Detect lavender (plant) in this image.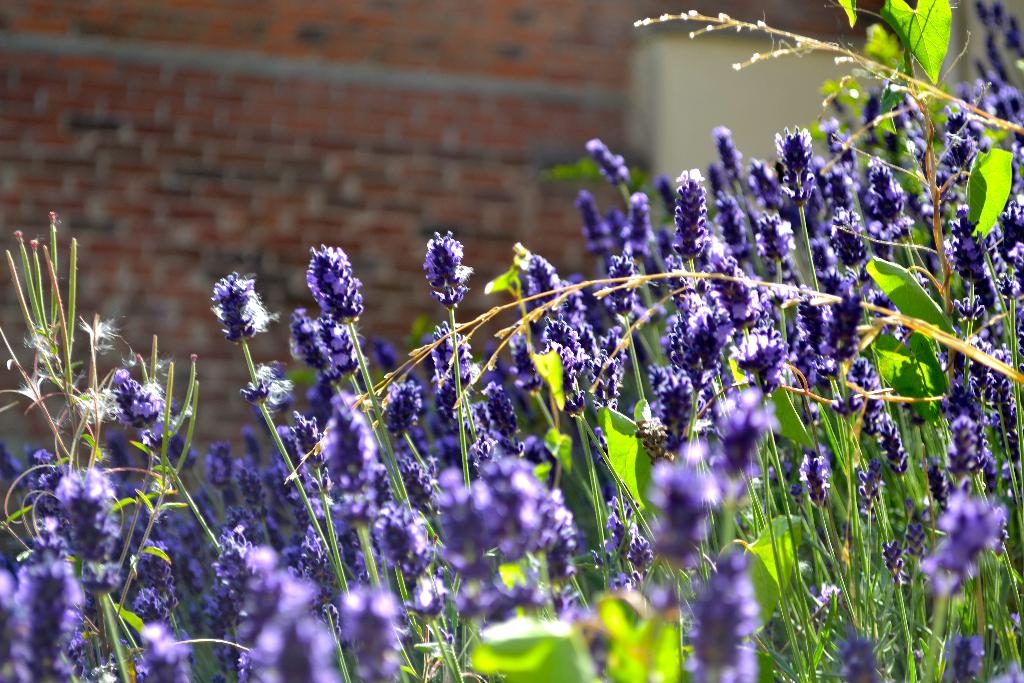
Detection: [x1=229, y1=547, x2=341, y2=682].
